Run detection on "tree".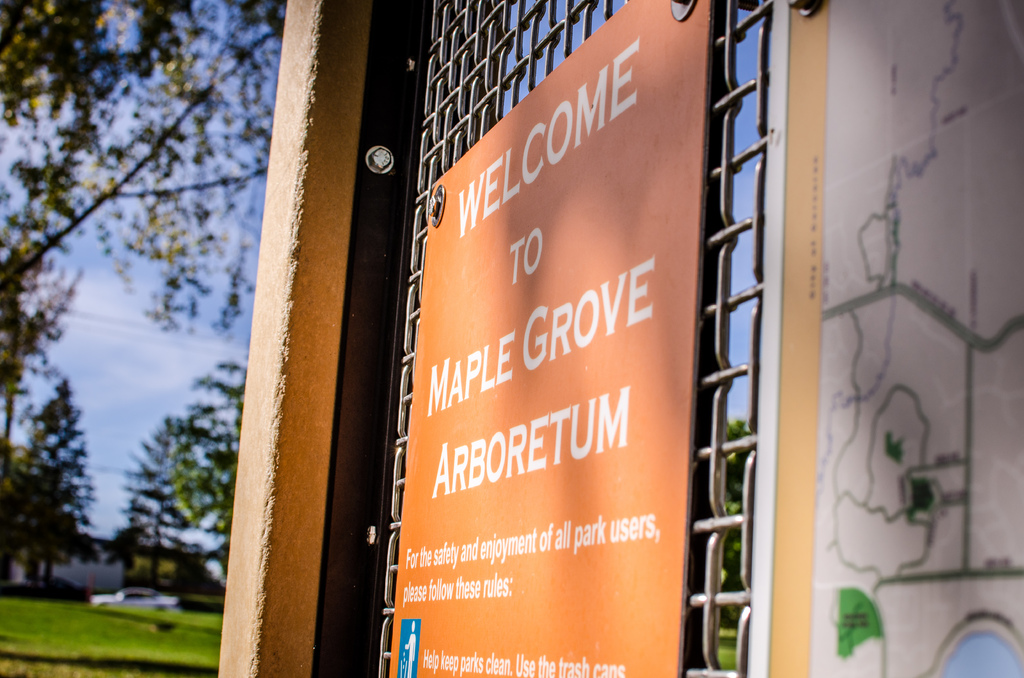
Result: x1=86, y1=343, x2=243, y2=614.
